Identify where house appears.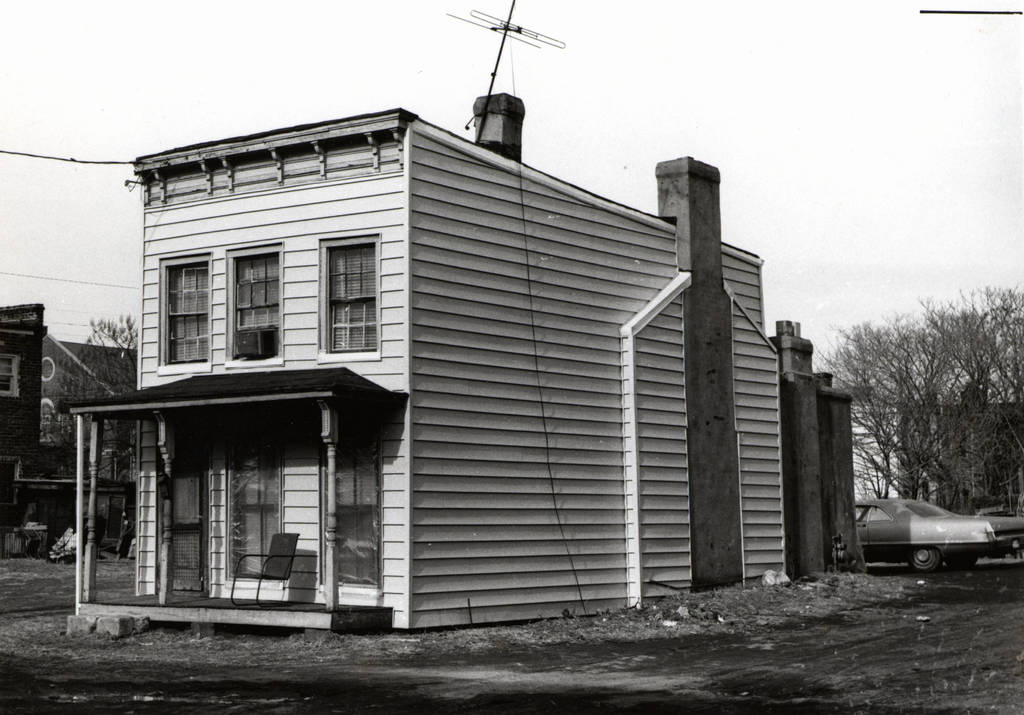
Appears at 59 95 869 641.
